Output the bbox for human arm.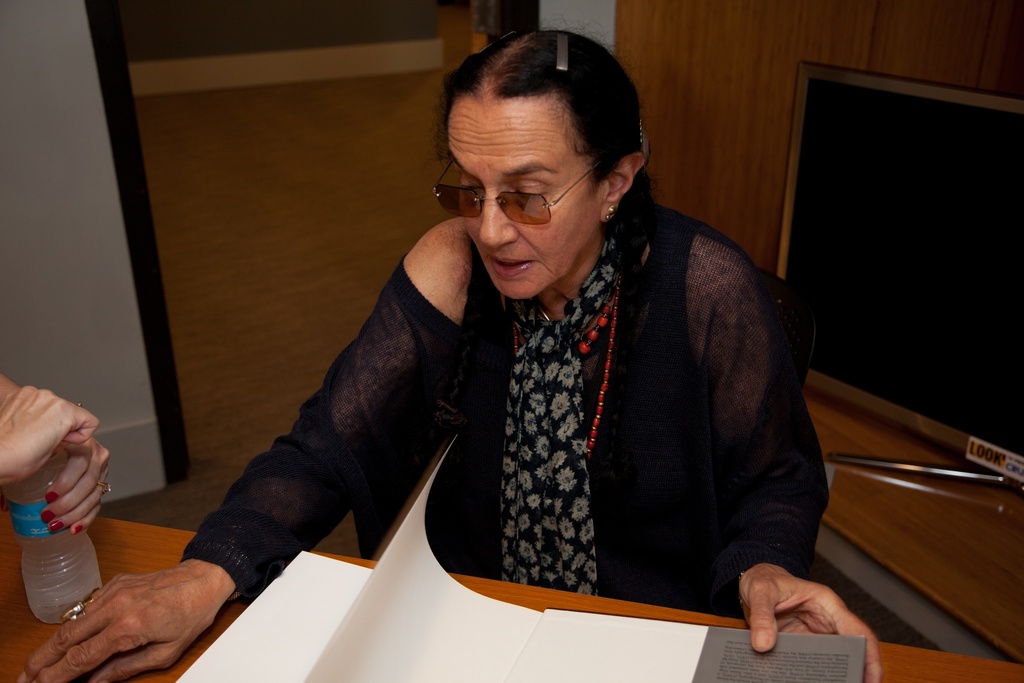
box(712, 225, 888, 682).
